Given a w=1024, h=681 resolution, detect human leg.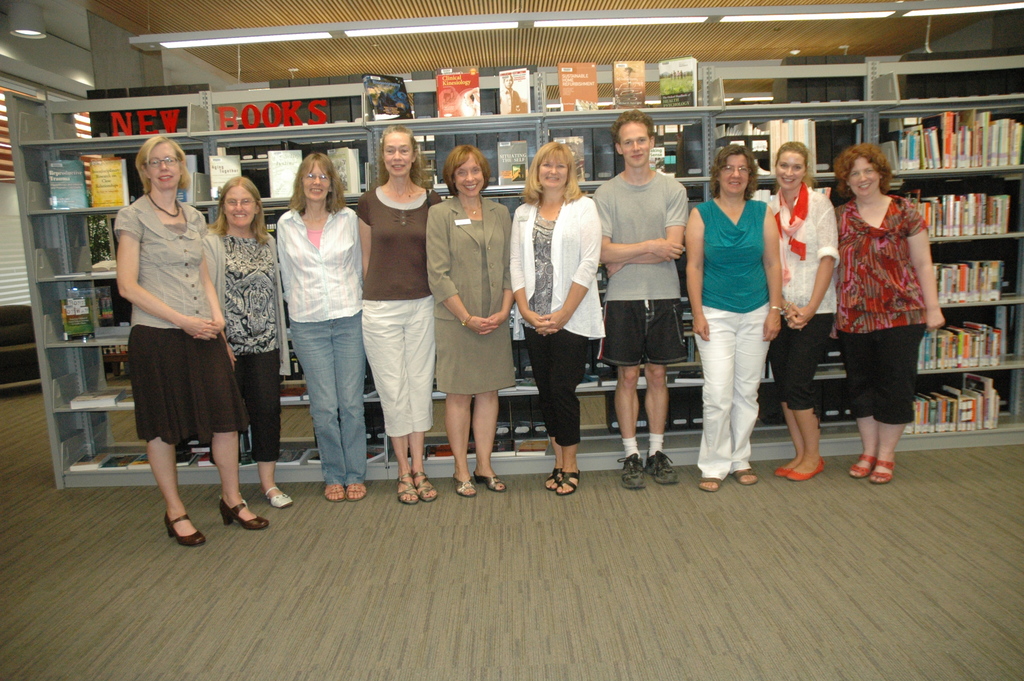
<bbox>523, 330, 563, 488</bbox>.
